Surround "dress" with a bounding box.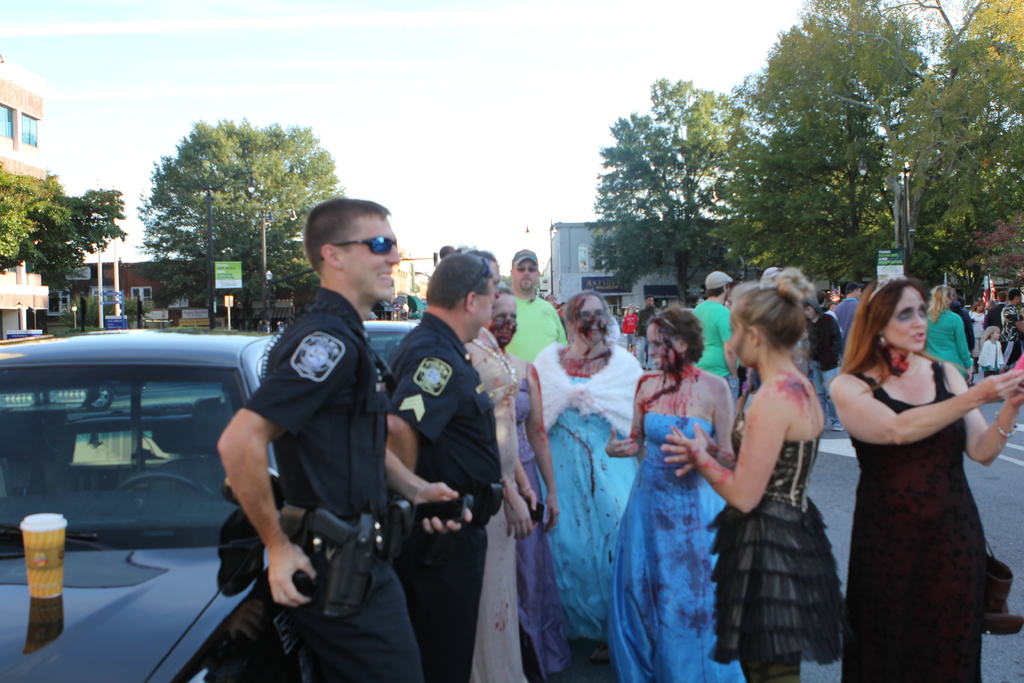
crop(845, 361, 982, 682).
